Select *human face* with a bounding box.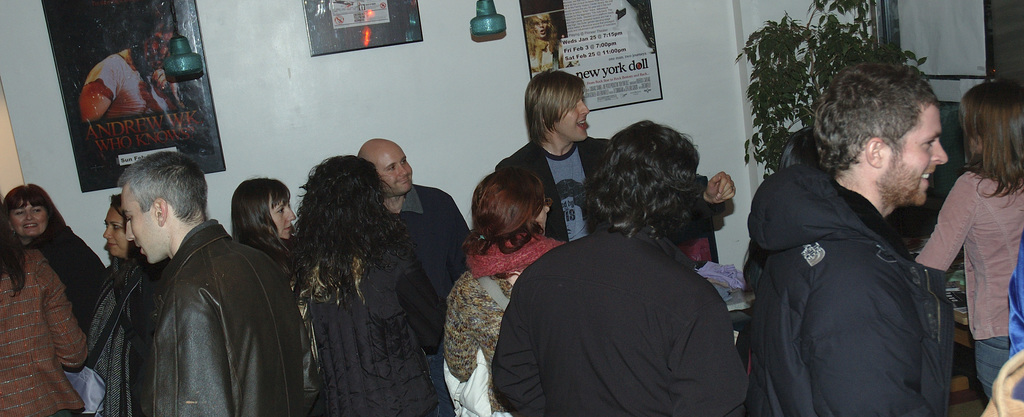
(left=269, top=192, right=296, bottom=241).
